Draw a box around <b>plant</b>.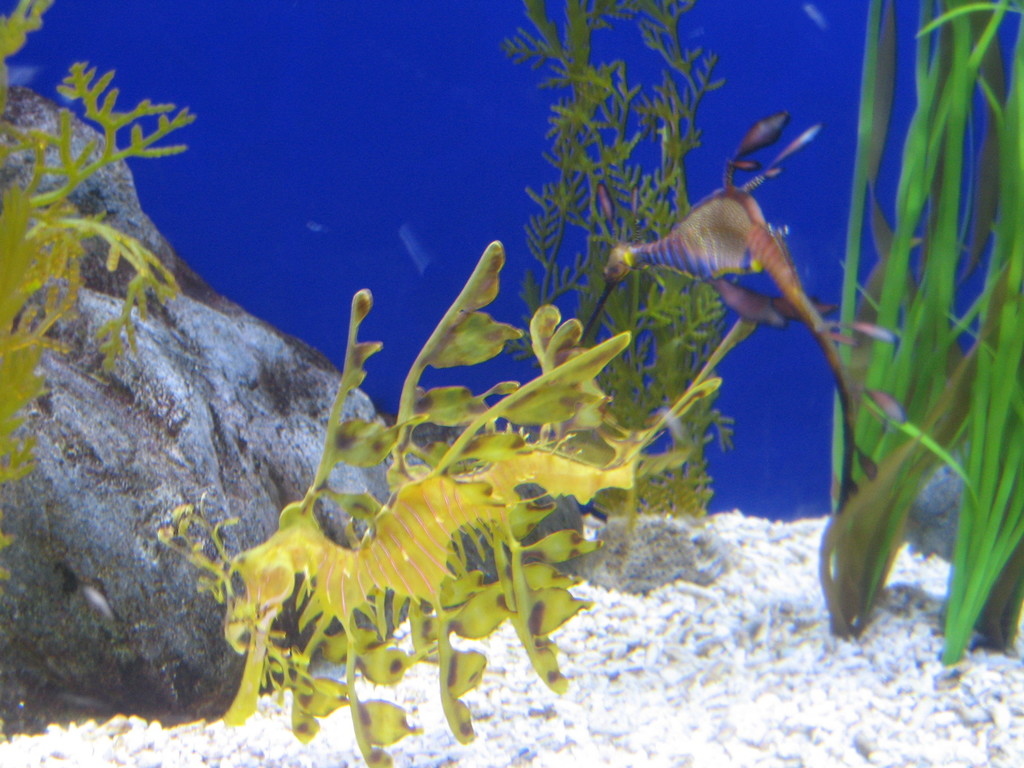
crop(0, 0, 202, 563).
